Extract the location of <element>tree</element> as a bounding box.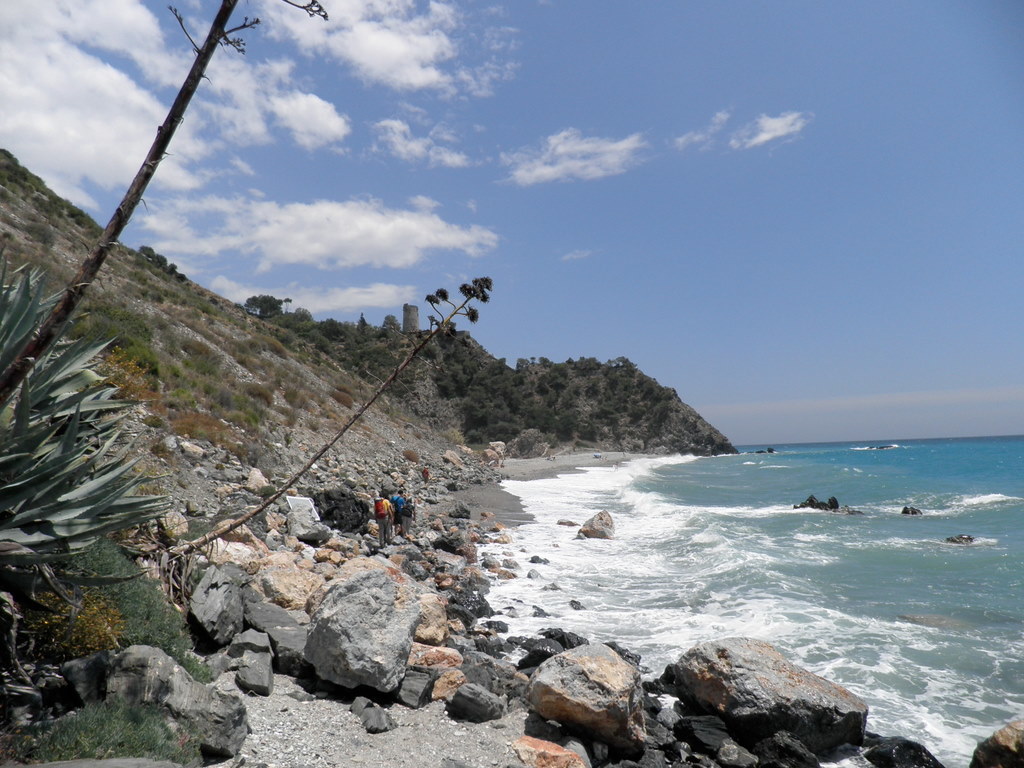
crop(240, 290, 289, 317).
